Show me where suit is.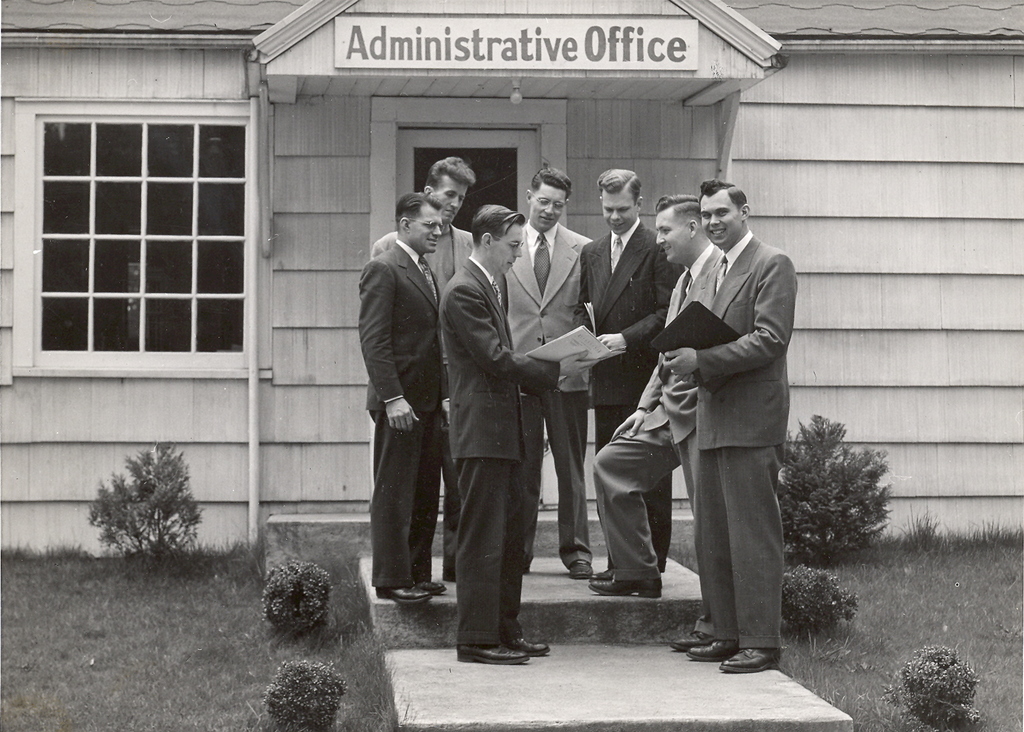
suit is at 367 220 478 581.
